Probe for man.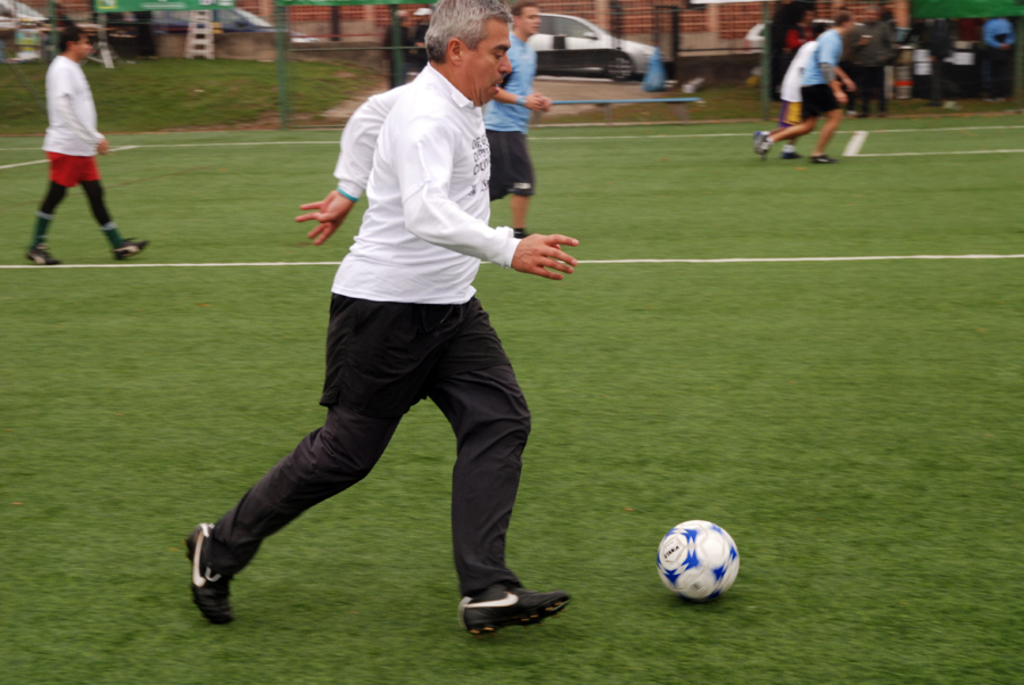
Probe result: 209:9:563:642.
